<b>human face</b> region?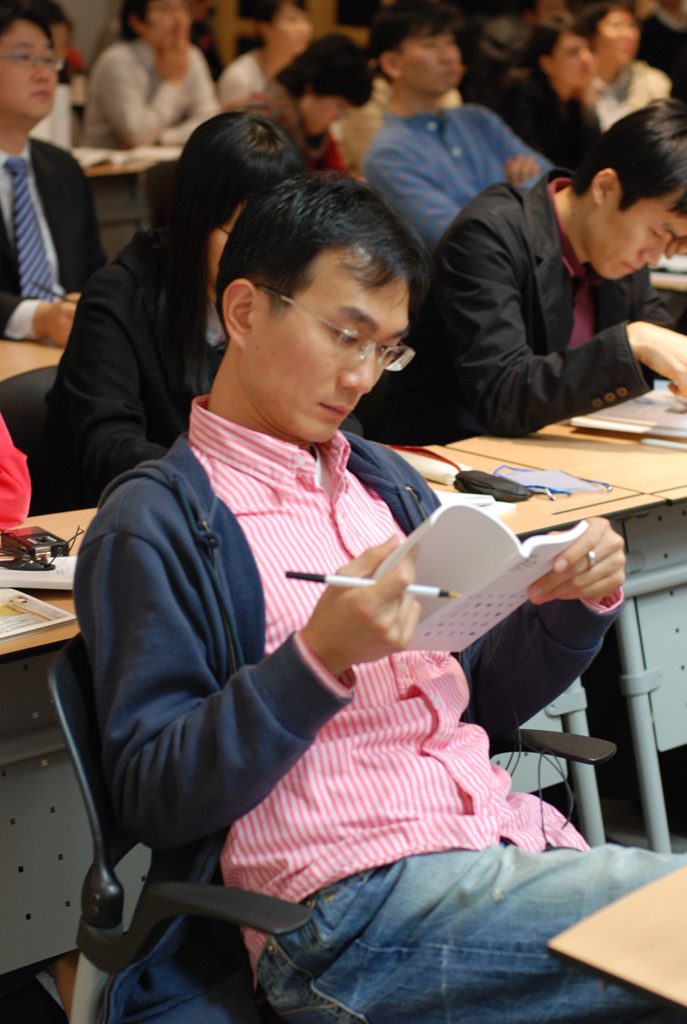
[x1=585, y1=184, x2=686, y2=281]
